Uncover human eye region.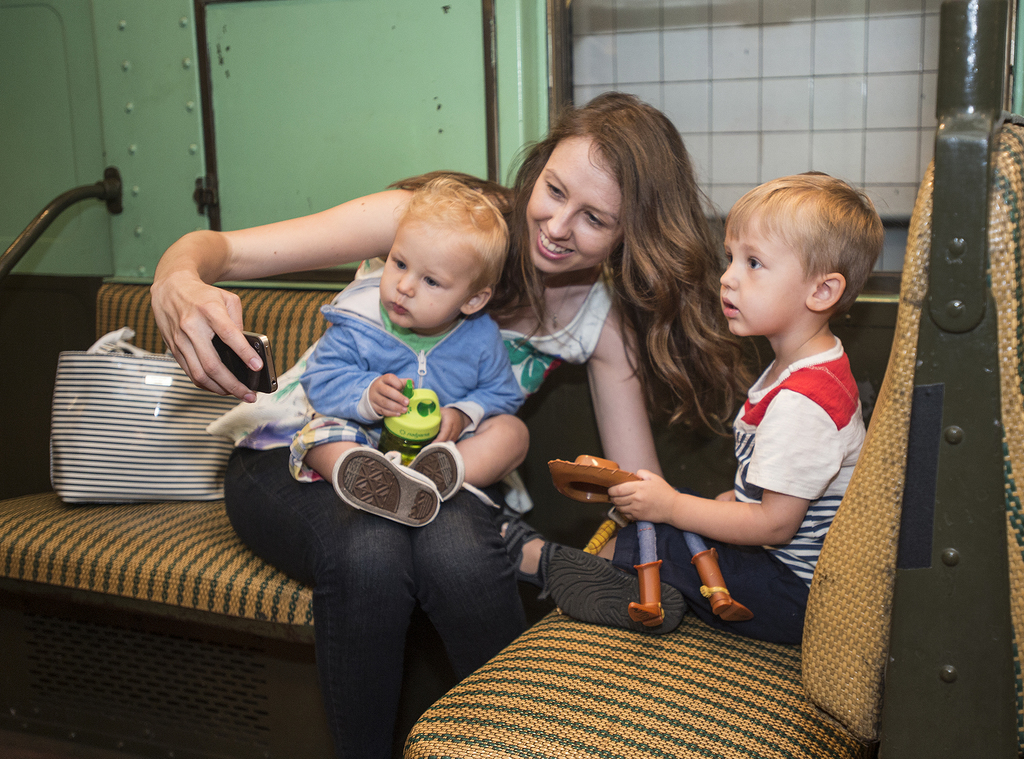
Uncovered: {"x1": 422, "y1": 276, "x2": 444, "y2": 291}.
